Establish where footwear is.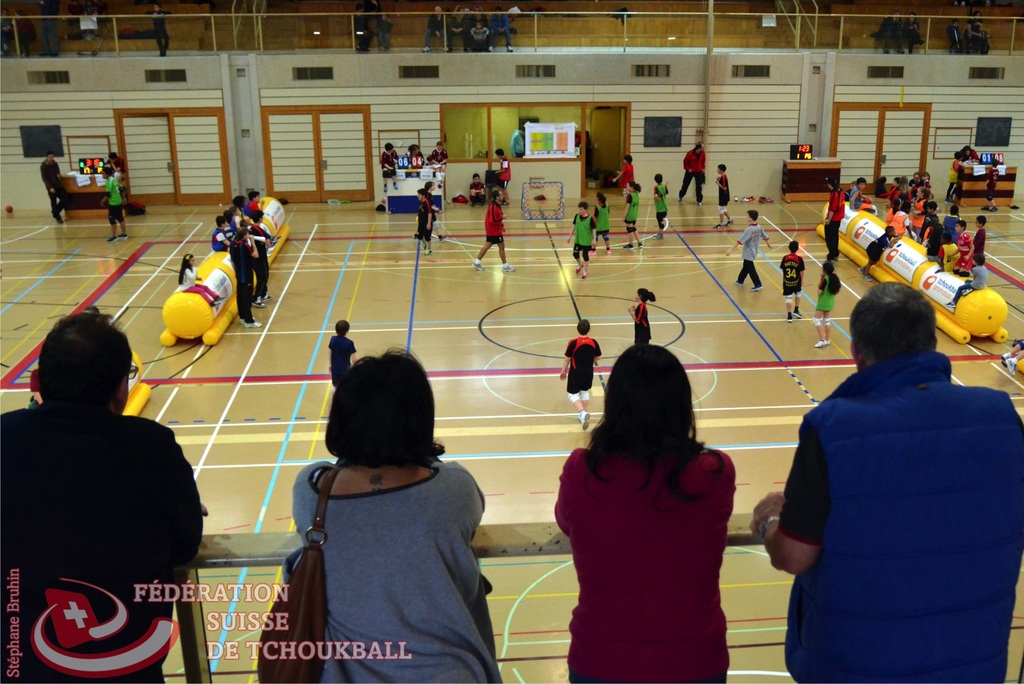
Established at <region>475, 260, 488, 272</region>.
